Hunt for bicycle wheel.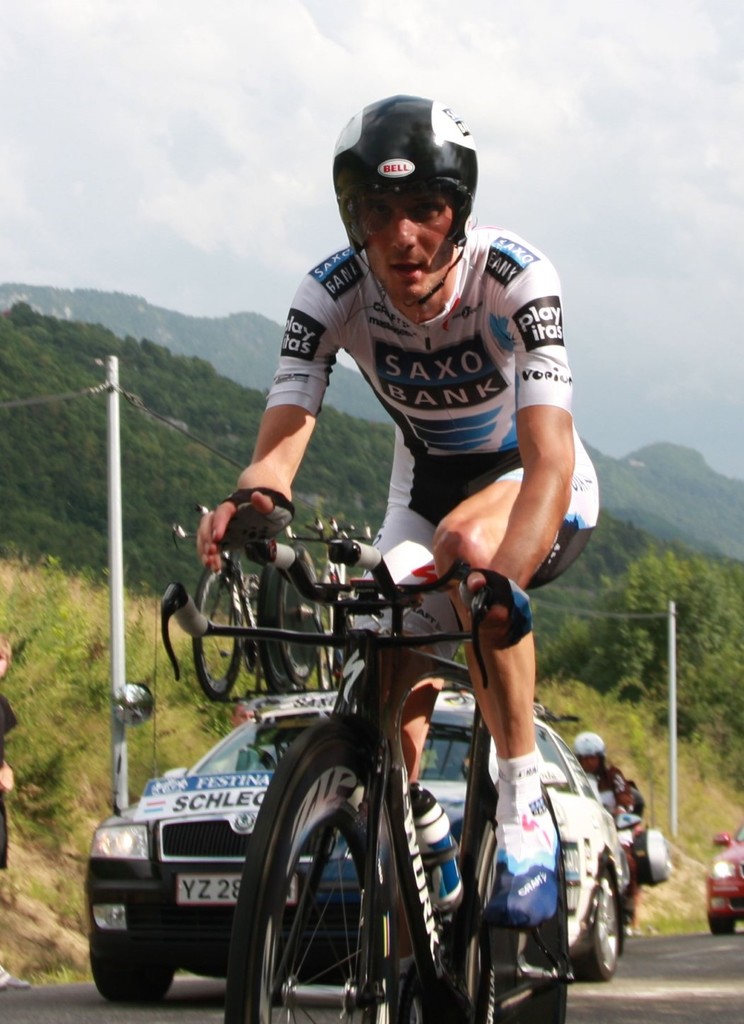
Hunted down at x1=253 y1=738 x2=404 y2=1022.
